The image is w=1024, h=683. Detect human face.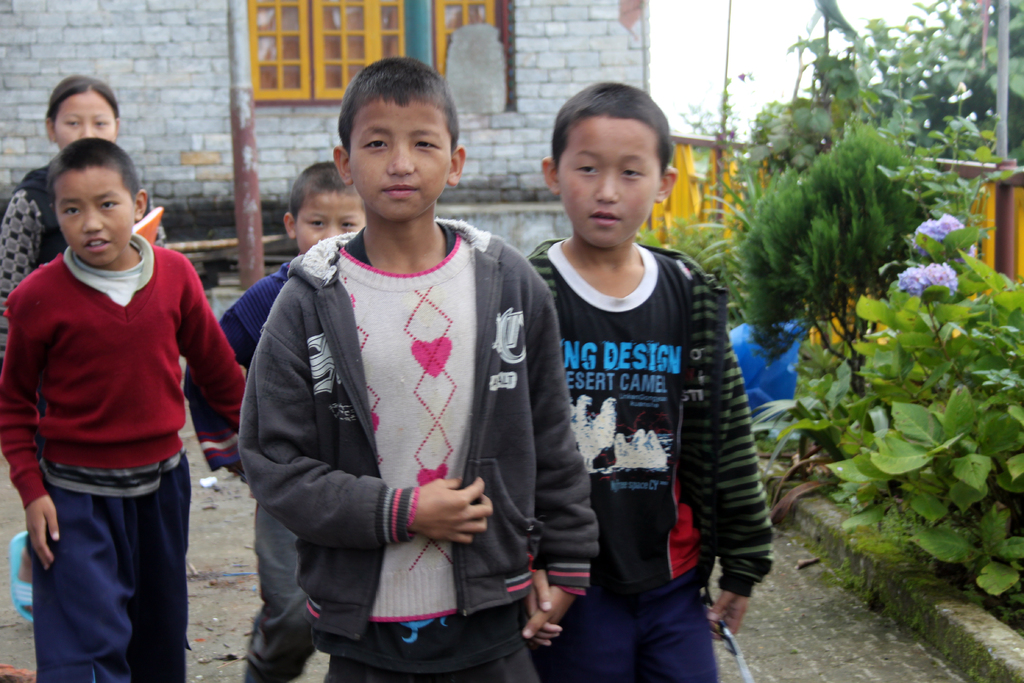
Detection: {"left": 559, "top": 123, "right": 657, "bottom": 247}.
